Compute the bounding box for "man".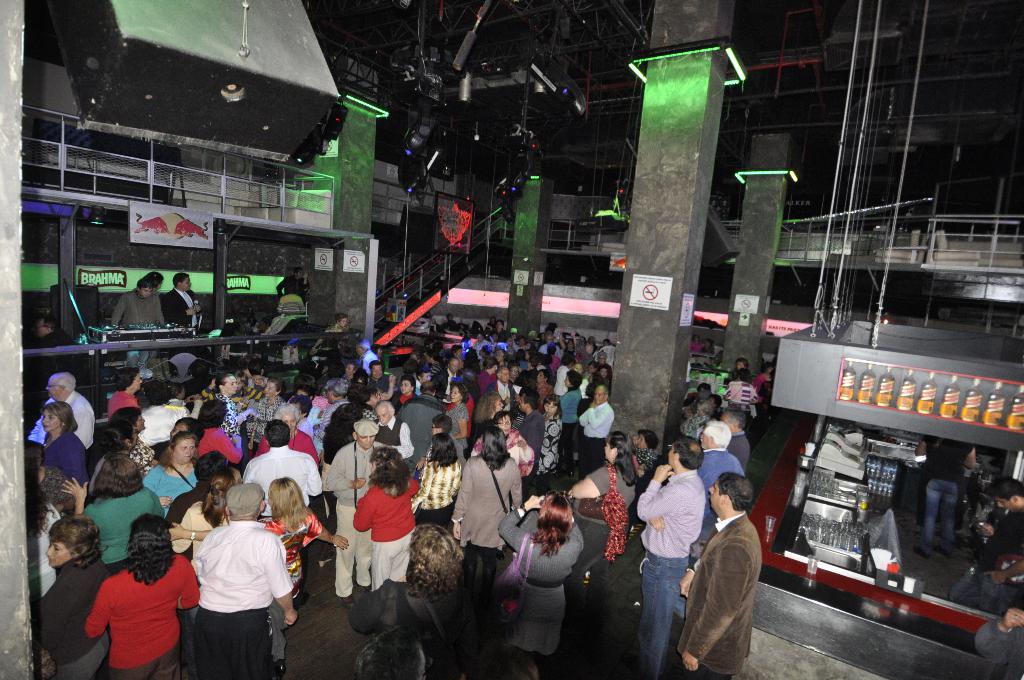
109,277,166,369.
